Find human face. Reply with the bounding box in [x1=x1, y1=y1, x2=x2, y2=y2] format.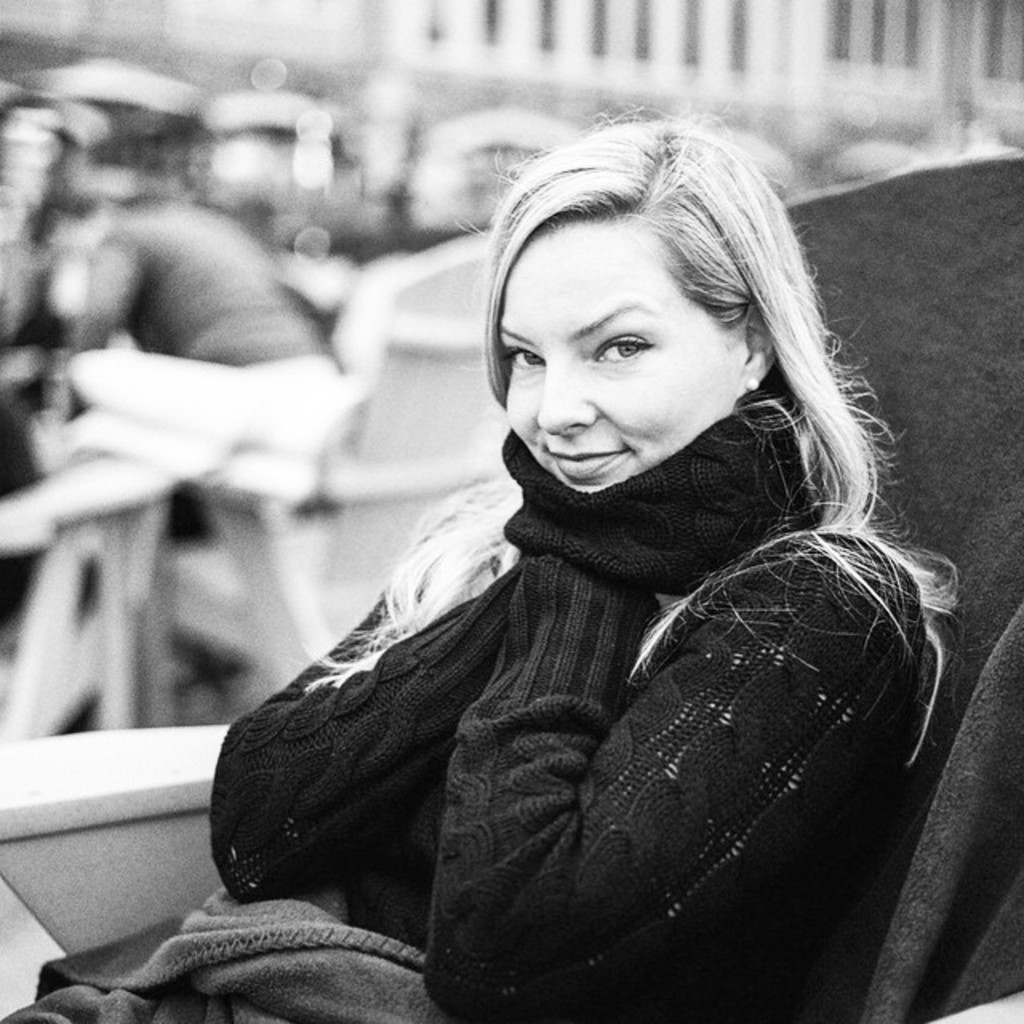
[x1=509, y1=200, x2=757, y2=486].
